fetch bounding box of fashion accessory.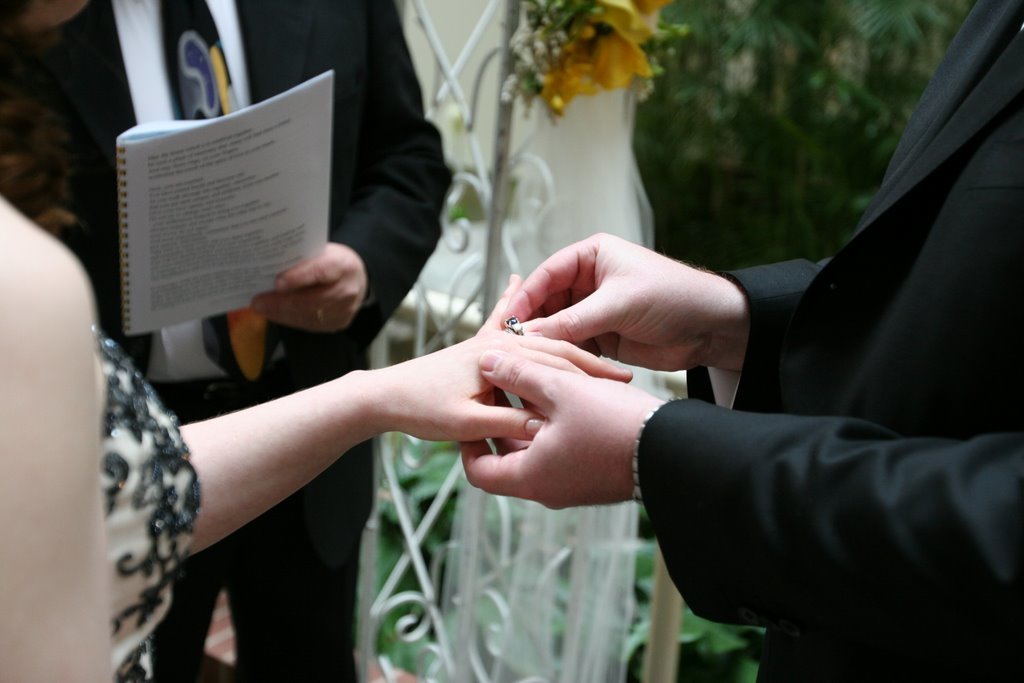
Bbox: (left=158, top=0, right=293, bottom=380).
